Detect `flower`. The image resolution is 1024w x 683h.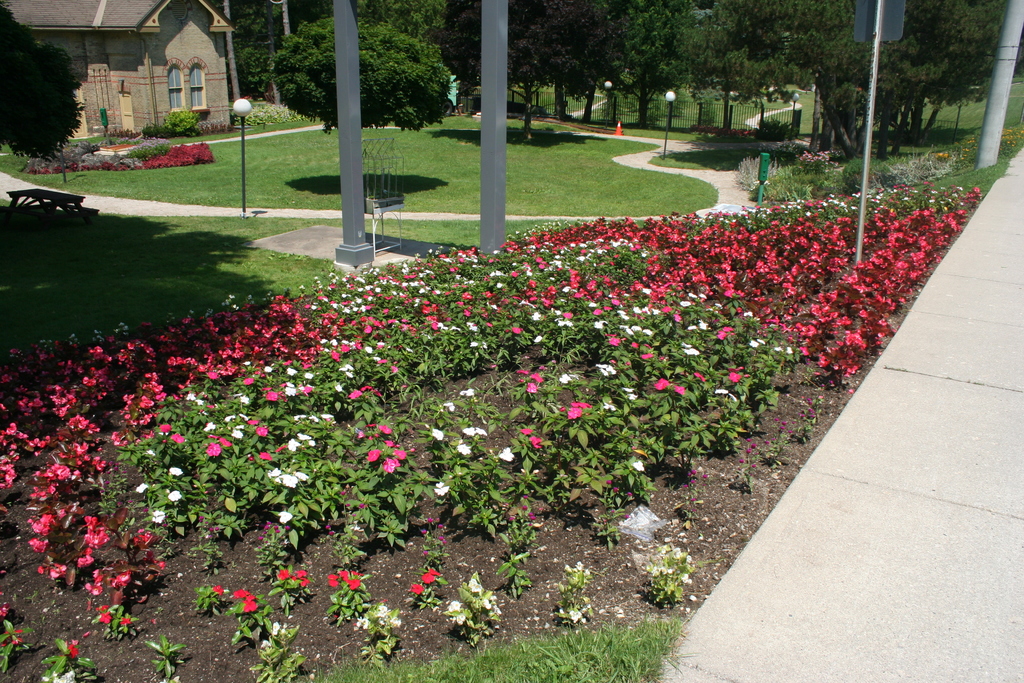
x1=435, y1=479, x2=449, y2=499.
